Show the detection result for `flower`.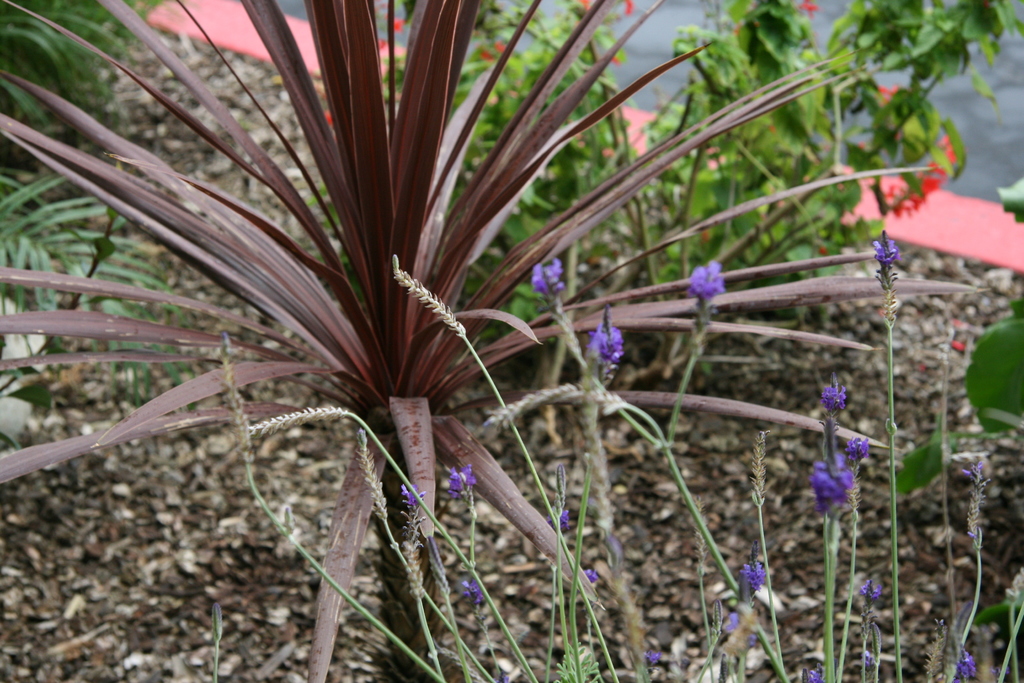
detection(590, 313, 629, 375).
